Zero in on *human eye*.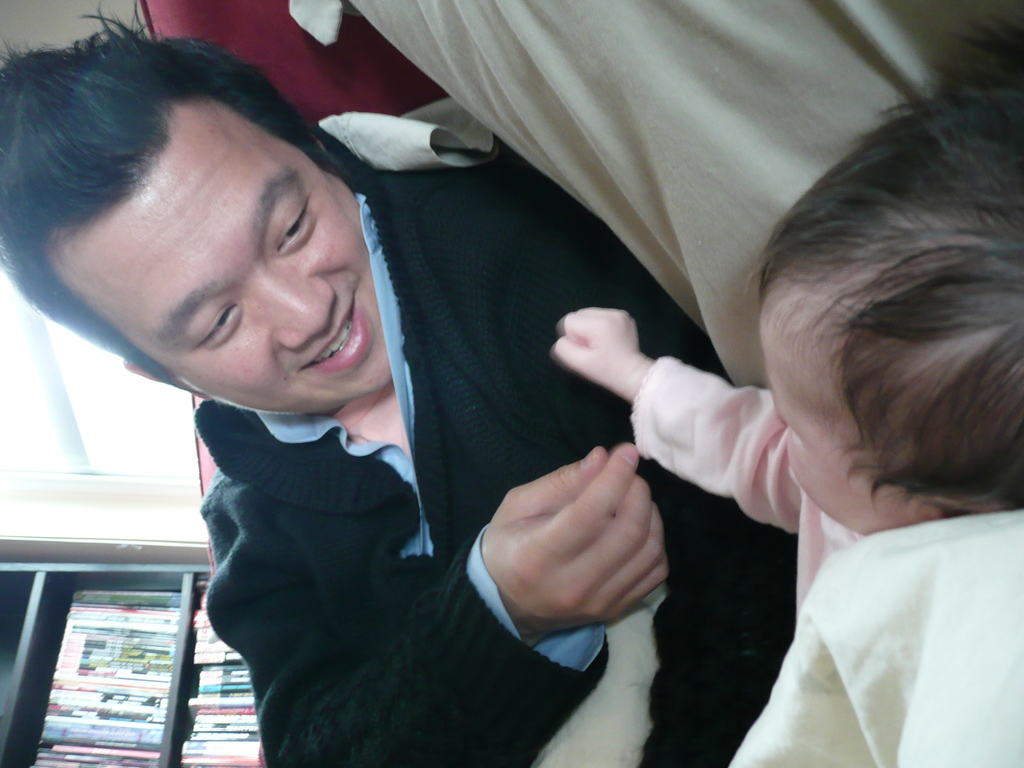
Zeroed in: (196, 300, 239, 342).
